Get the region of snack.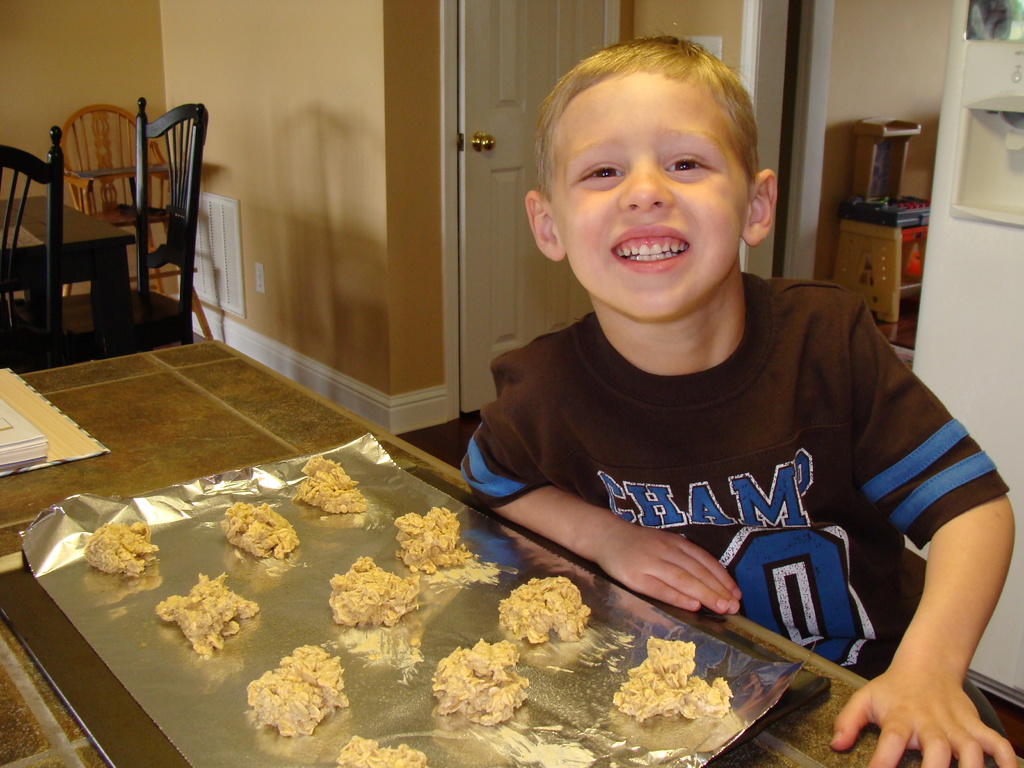
x1=609, y1=634, x2=731, y2=722.
